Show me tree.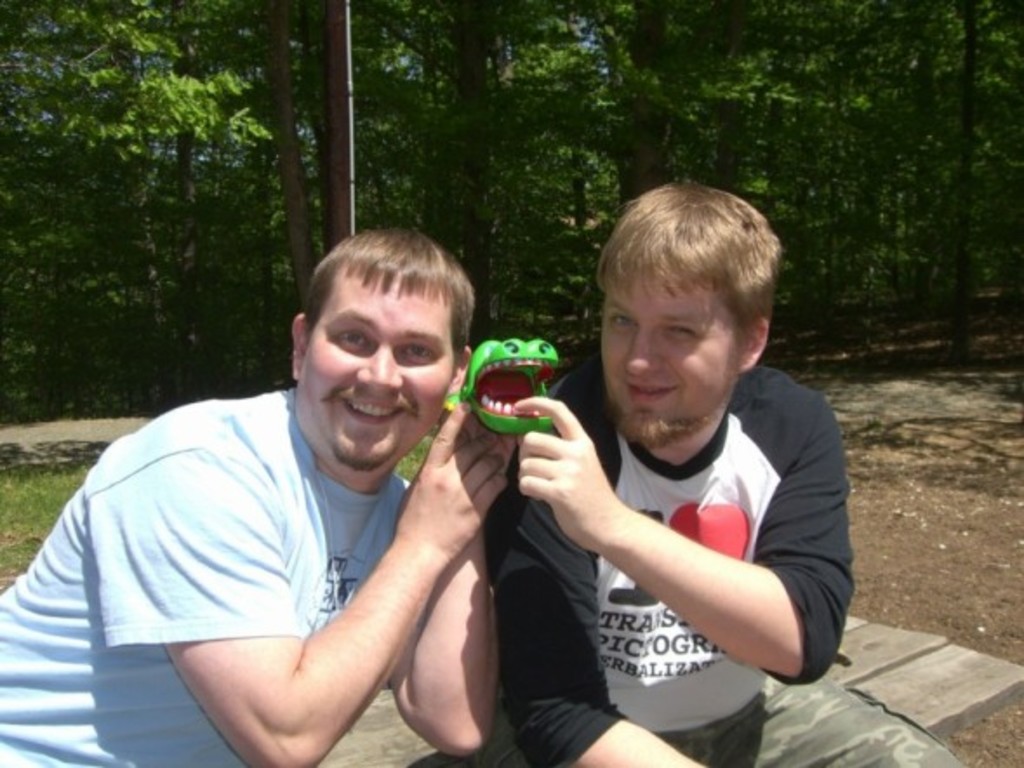
tree is here: <bbox>0, 0, 1022, 358</bbox>.
